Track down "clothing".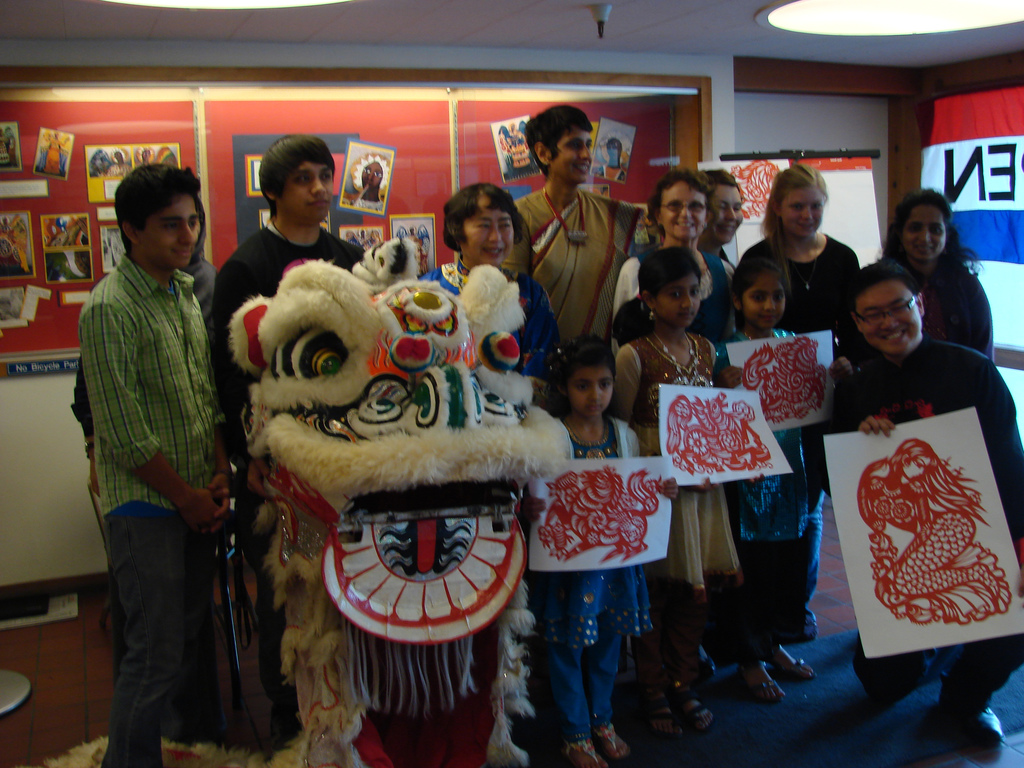
Tracked to (106,161,131,177).
